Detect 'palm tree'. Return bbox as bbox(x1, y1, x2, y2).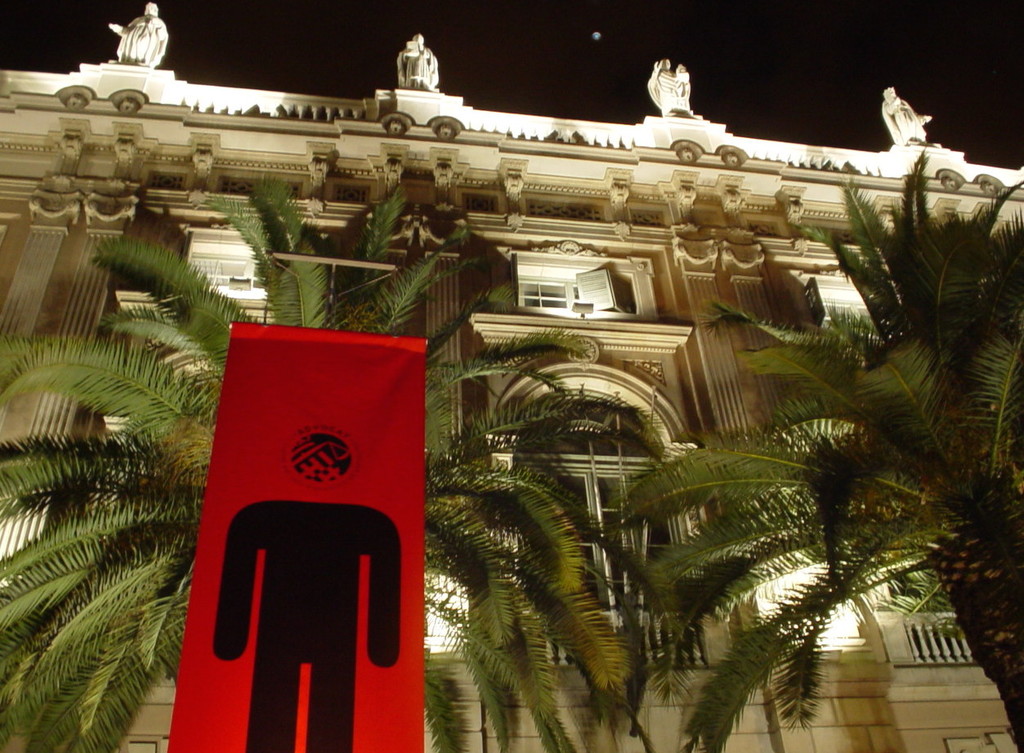
bbox(0, 143, 579, 752).
